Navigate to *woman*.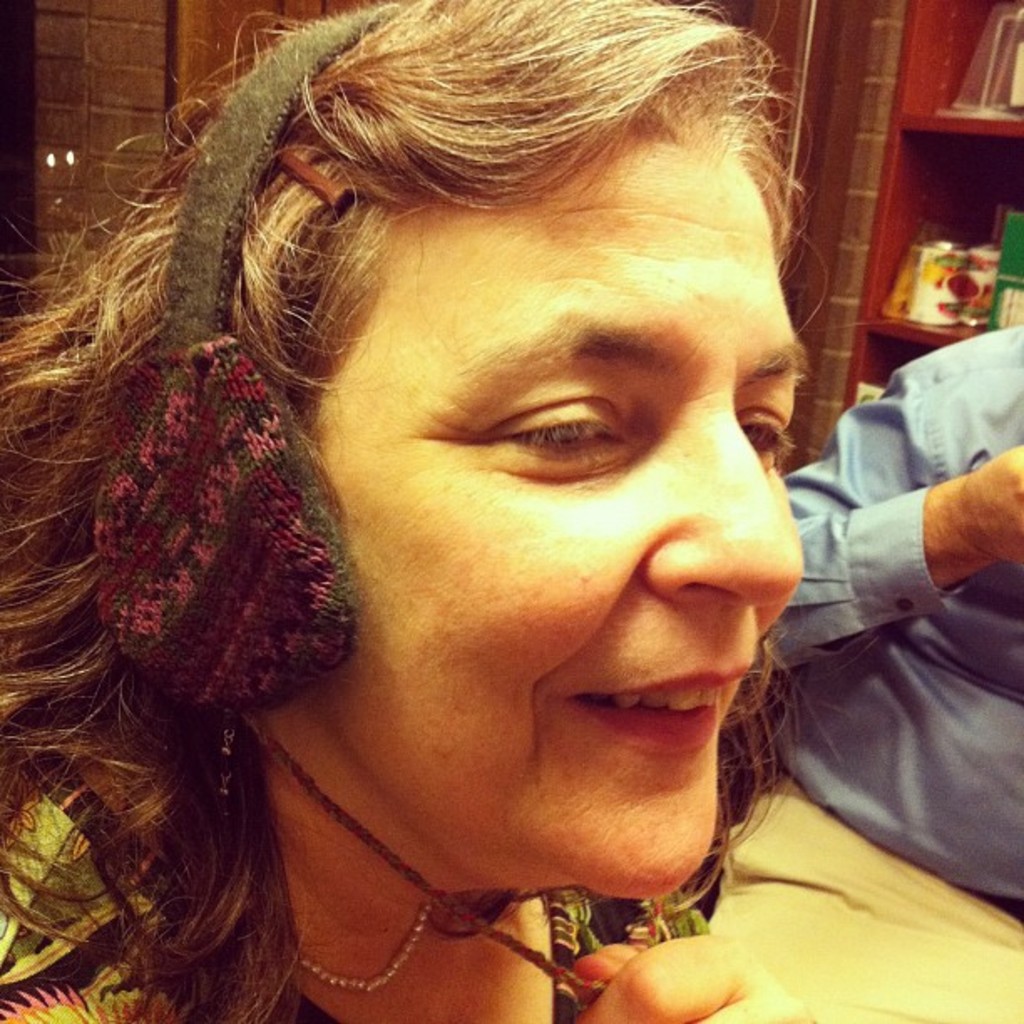
Navigation target: left=0, top=0, right=870, bottom=1022.
